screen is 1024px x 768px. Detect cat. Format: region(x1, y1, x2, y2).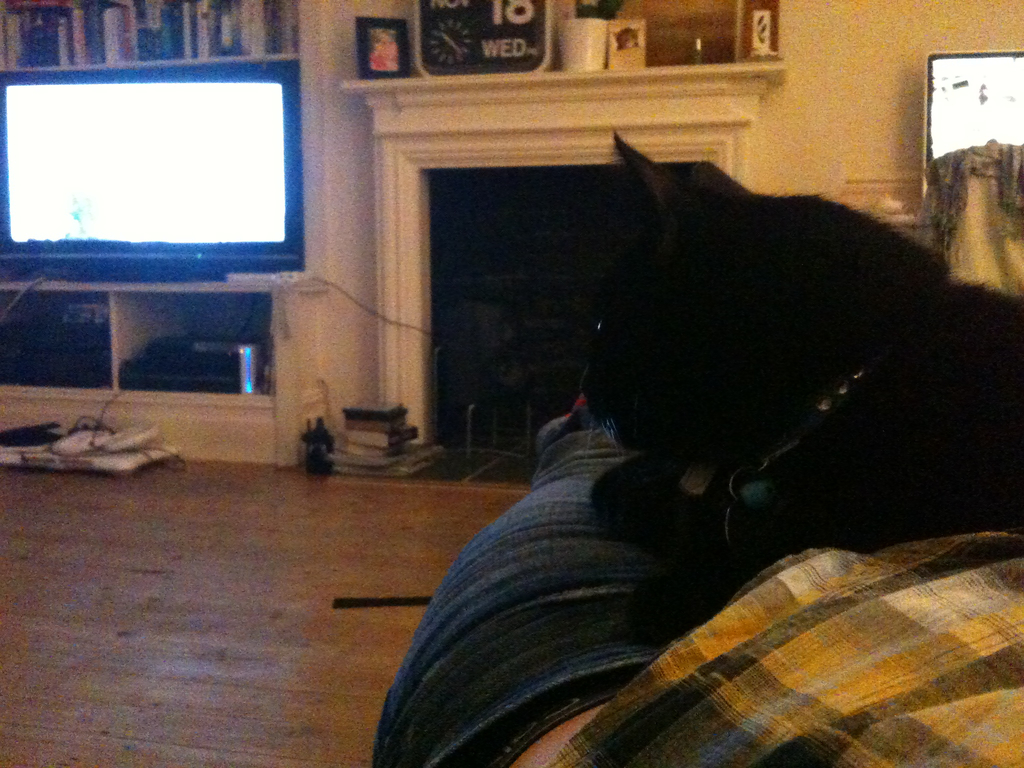
region(578, 127, 1020, 647).
